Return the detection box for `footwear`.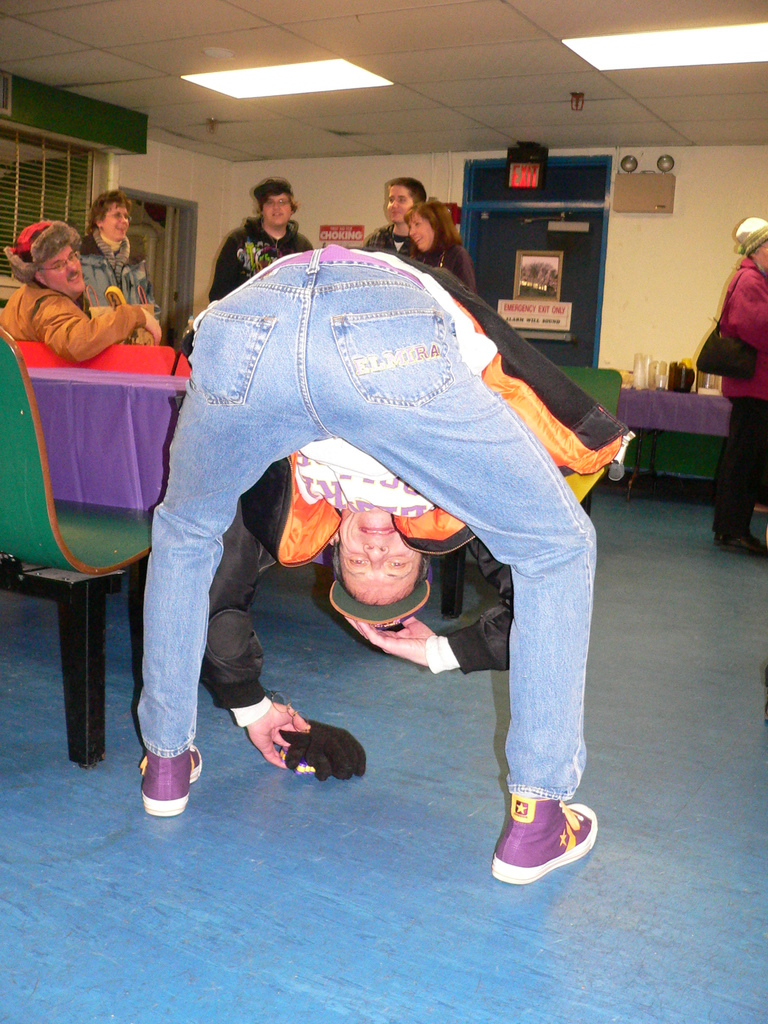
bbox=[711, 531, 767, 556].
